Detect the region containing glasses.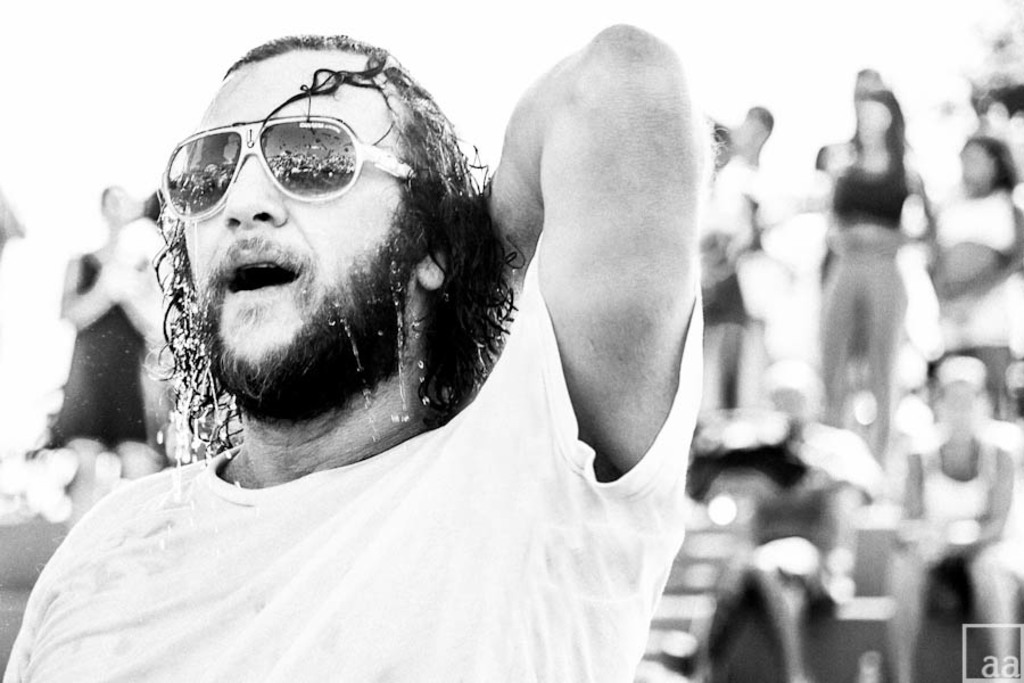
{"x1": 158, "y1": 116, "x2": 426, "y2": 206}.
